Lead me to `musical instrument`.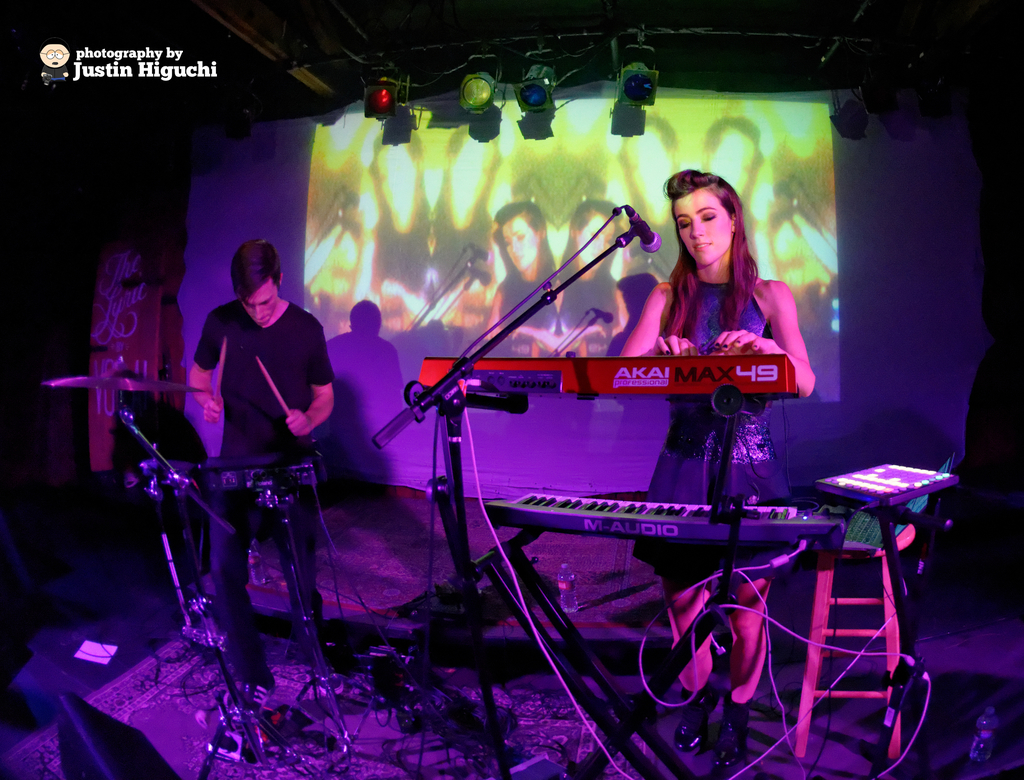
Lead to [left=44, top=362, right=253, bottom=536].
